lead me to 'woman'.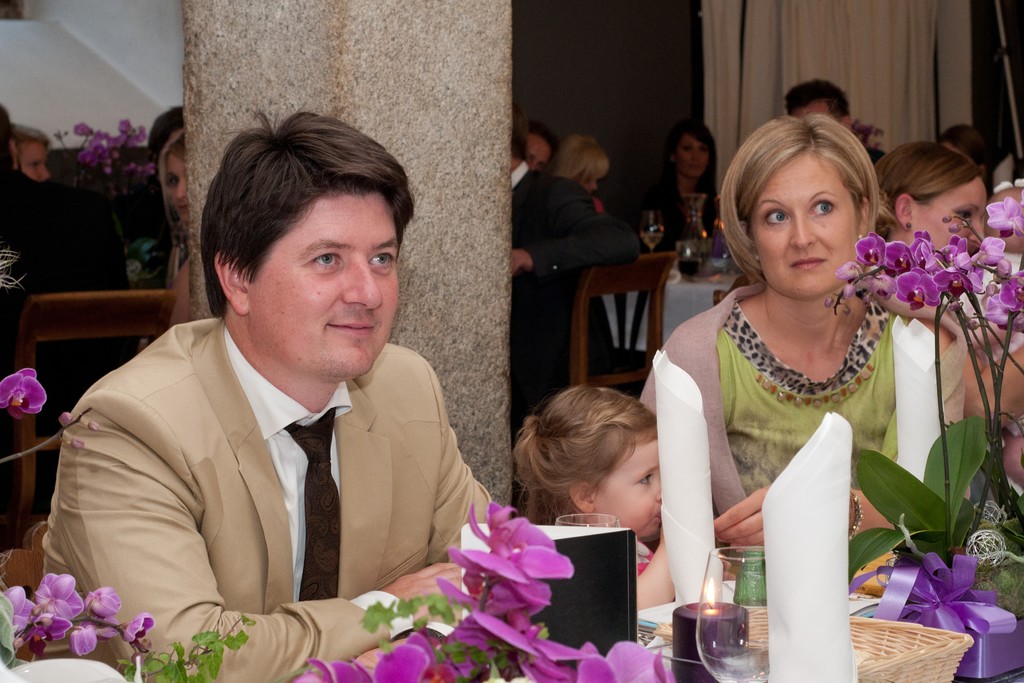
Lead to locate(641, 104, 964, 654).
